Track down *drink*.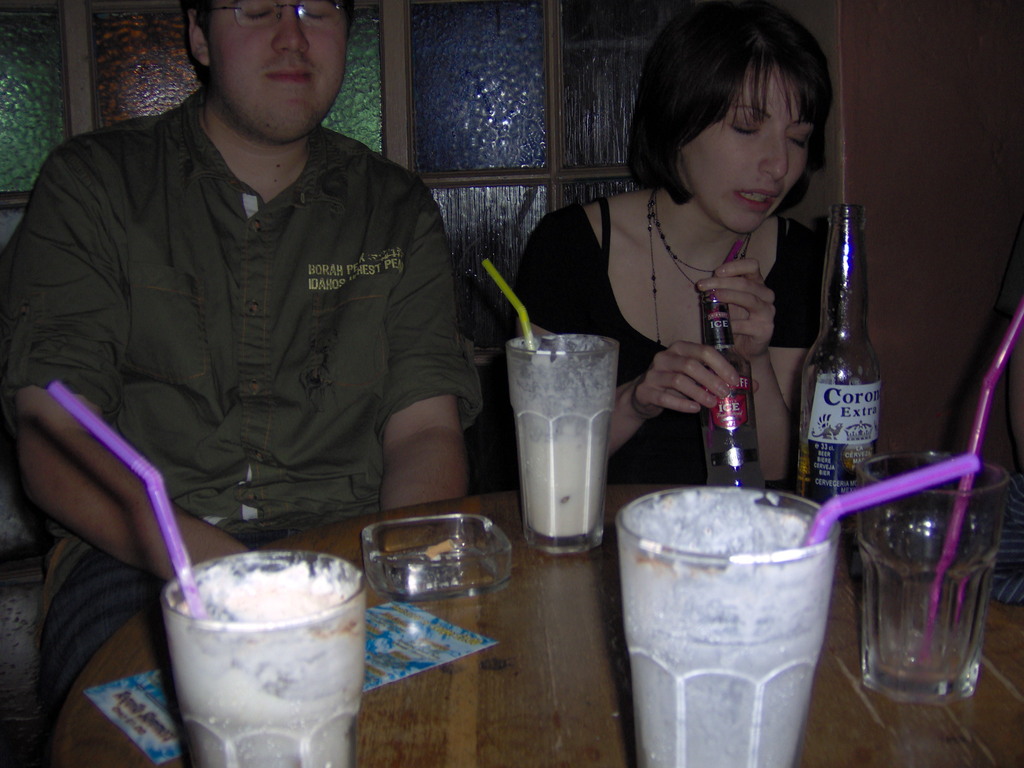
Tracked to (701,417,764,486).
